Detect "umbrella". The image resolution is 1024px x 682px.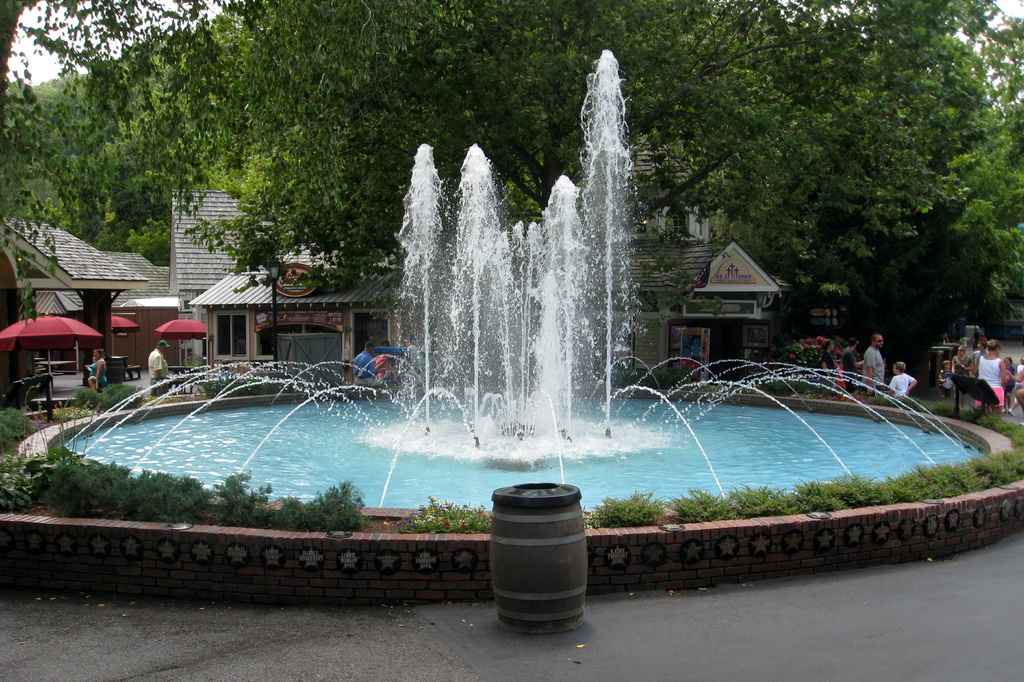
<region>156, 316, 209, 342</region>.
